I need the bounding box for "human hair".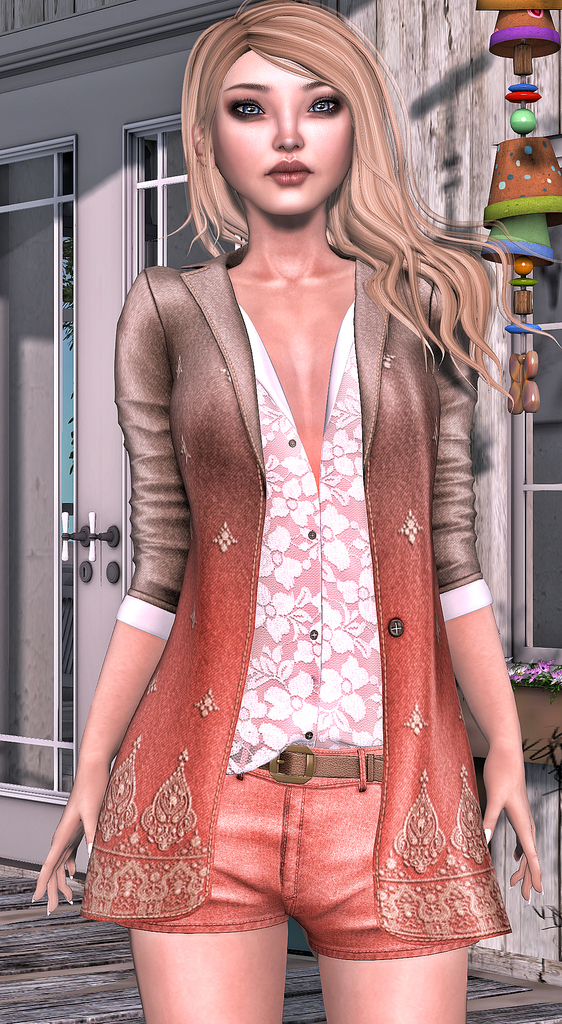
Here it is: bbox=(165, 0, 549, 406).
